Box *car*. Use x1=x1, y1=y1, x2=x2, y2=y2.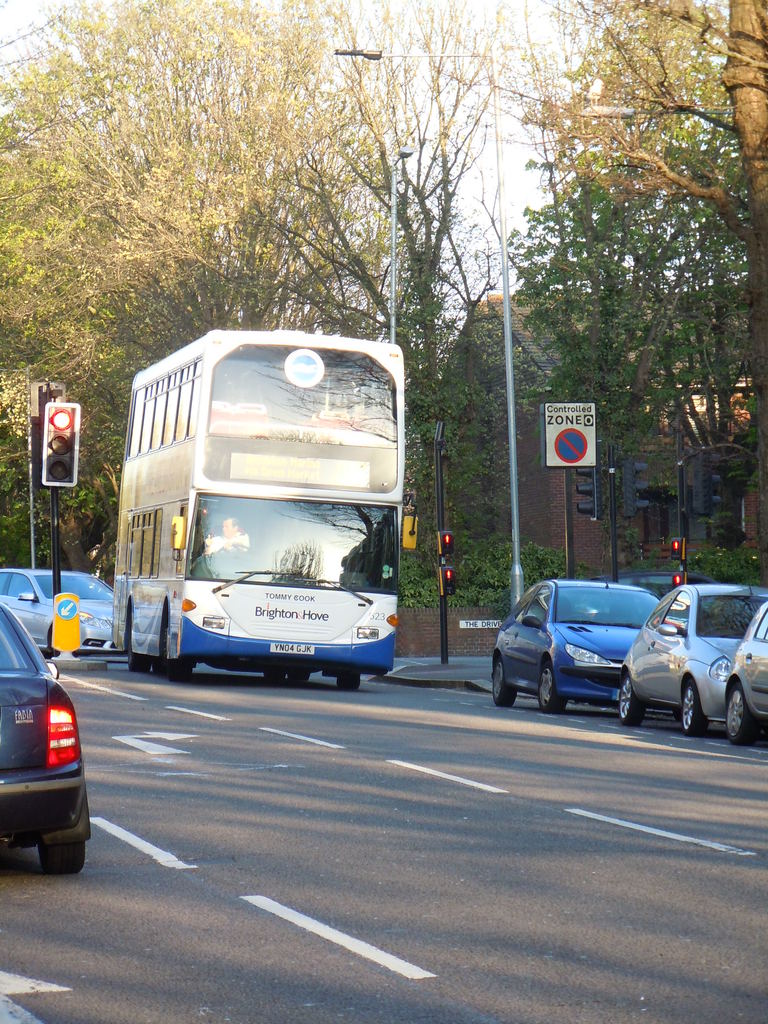
x1=0, y1=606, x2=90, y2=877.
